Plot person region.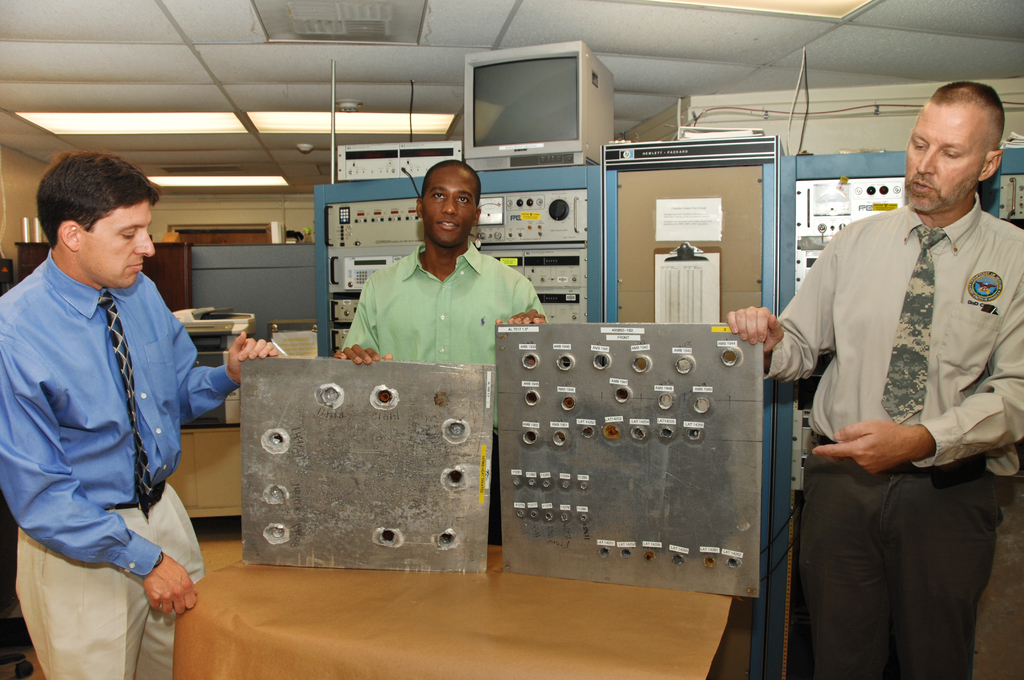
Plotted at (left=336, top=160, right=554, bottom=541).
